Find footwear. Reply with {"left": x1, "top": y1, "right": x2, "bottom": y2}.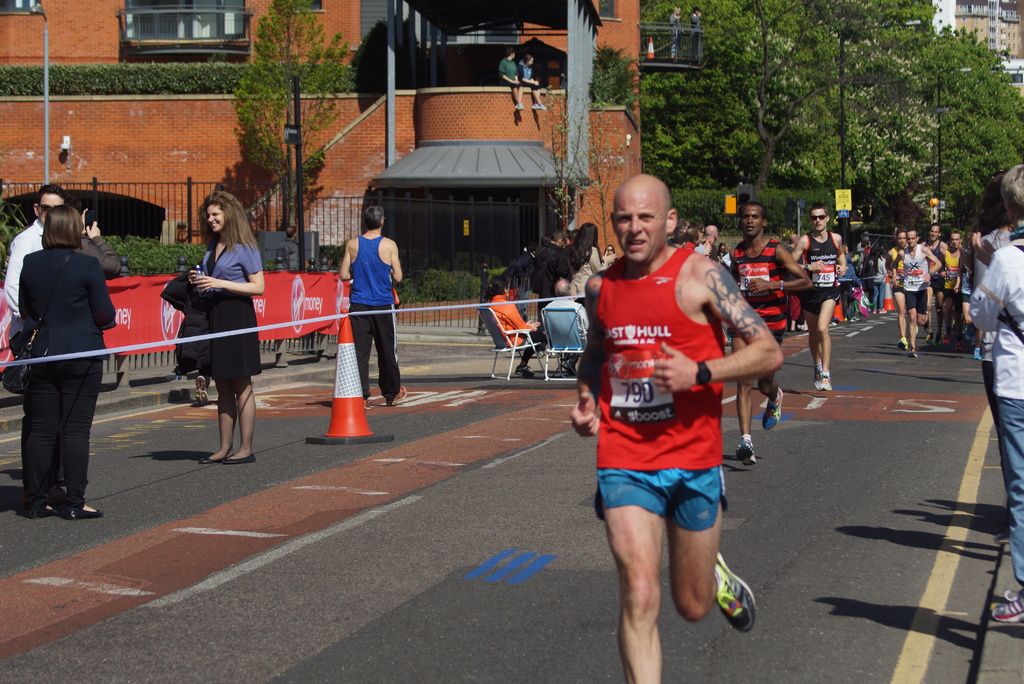
{"left": 516, "top": 364, "right": 532, "bottom": 376}.
